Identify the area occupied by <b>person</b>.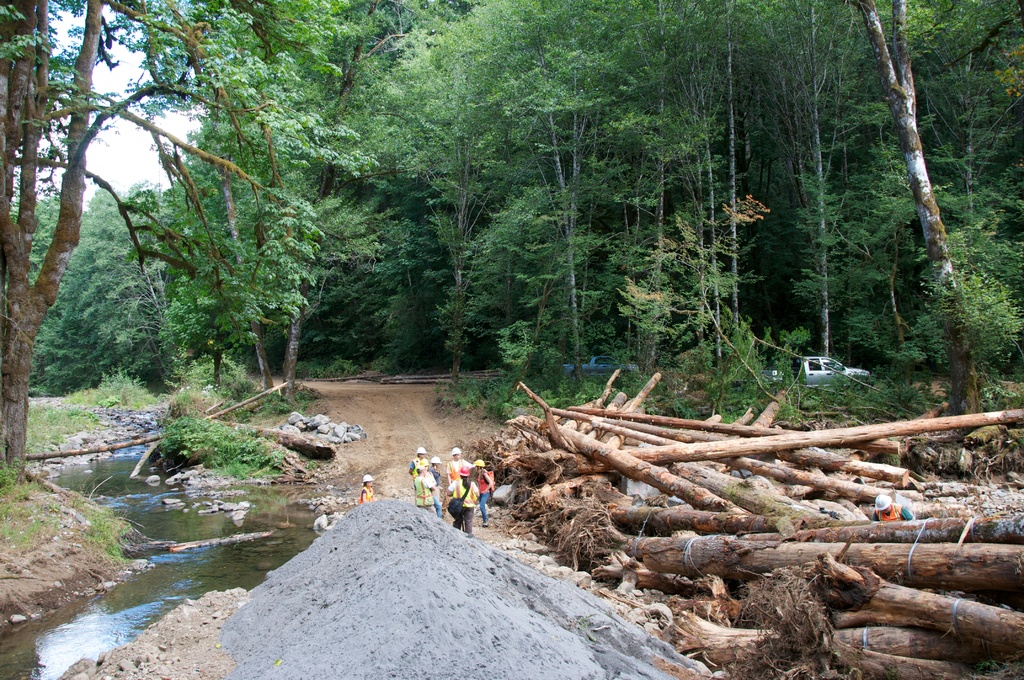
Area: crop(409, 460, 438, 509).
